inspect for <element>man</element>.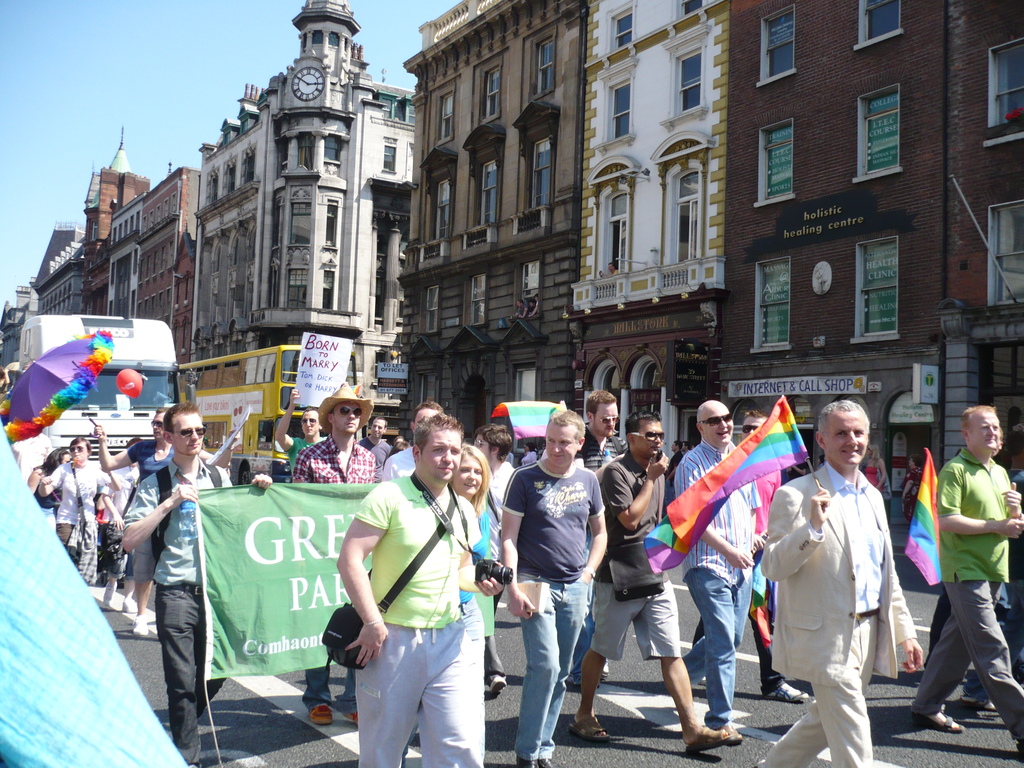
Inspection: left=685, top=396, right=755, bottom=745.
